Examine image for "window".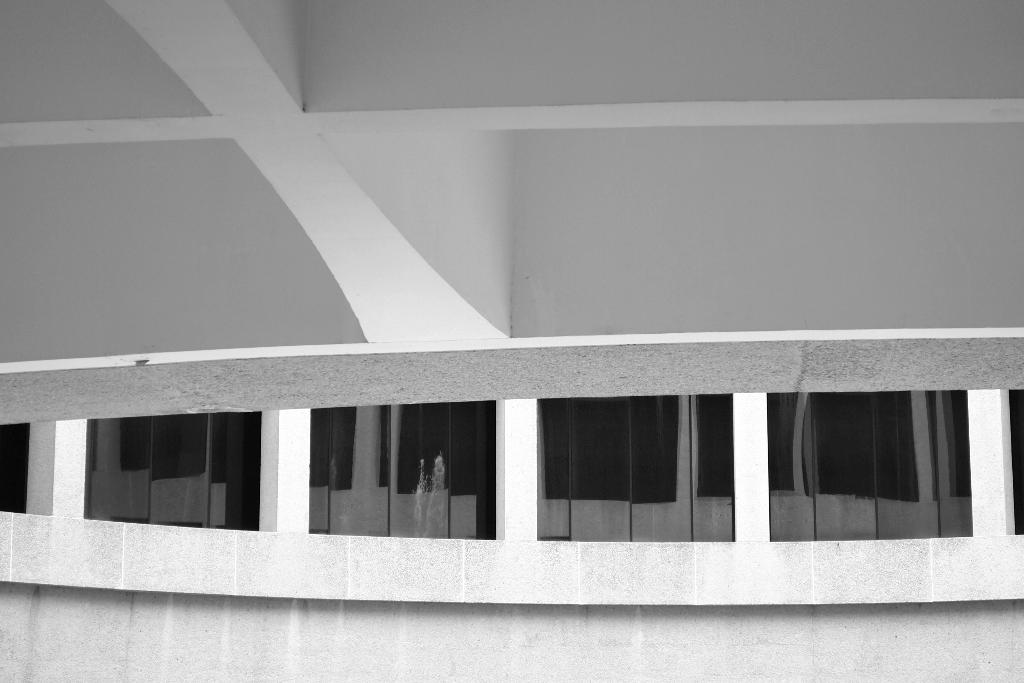
Examination result: crop(76, 413, 262, 529).
